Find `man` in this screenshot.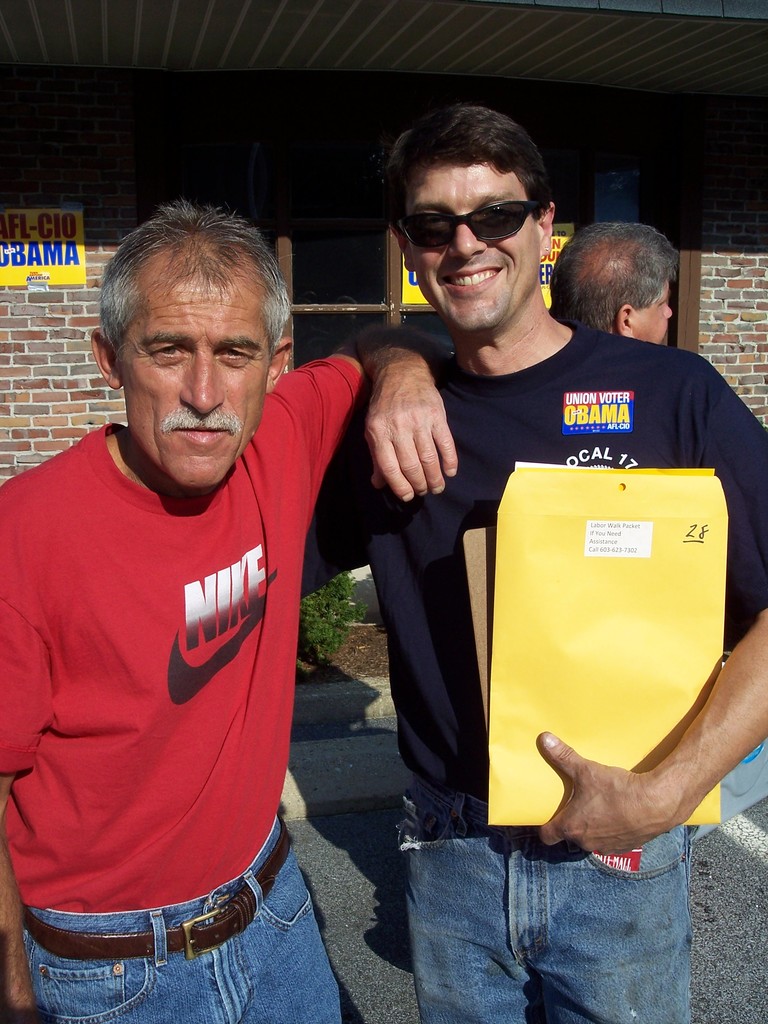
The bounding box for `man` is <box>15,153,442,1022</box>.
